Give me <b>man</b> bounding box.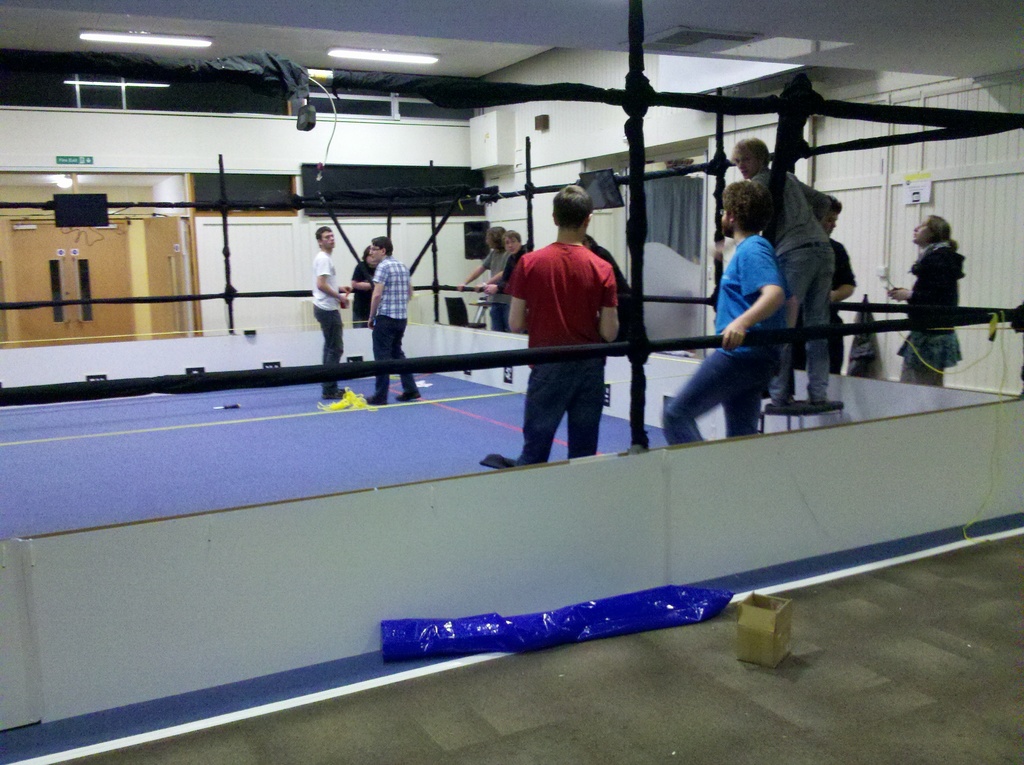
{"x1": 817, "y1": 193, "x2": 860, "y2": 374}.
